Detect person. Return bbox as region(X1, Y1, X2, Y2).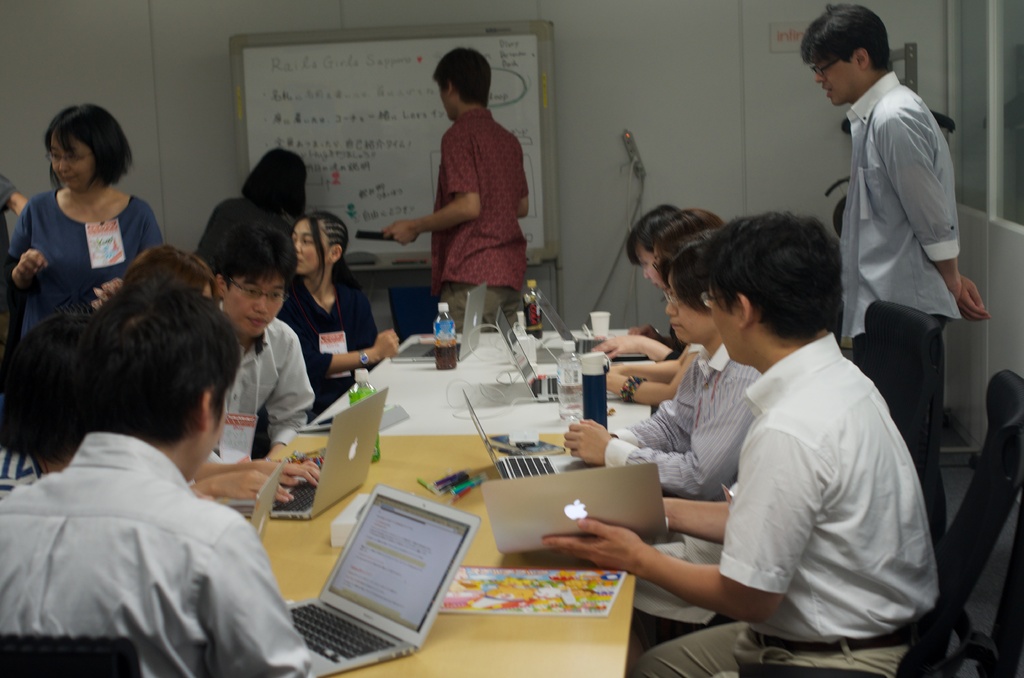
region(590, 205, 681, 359).
